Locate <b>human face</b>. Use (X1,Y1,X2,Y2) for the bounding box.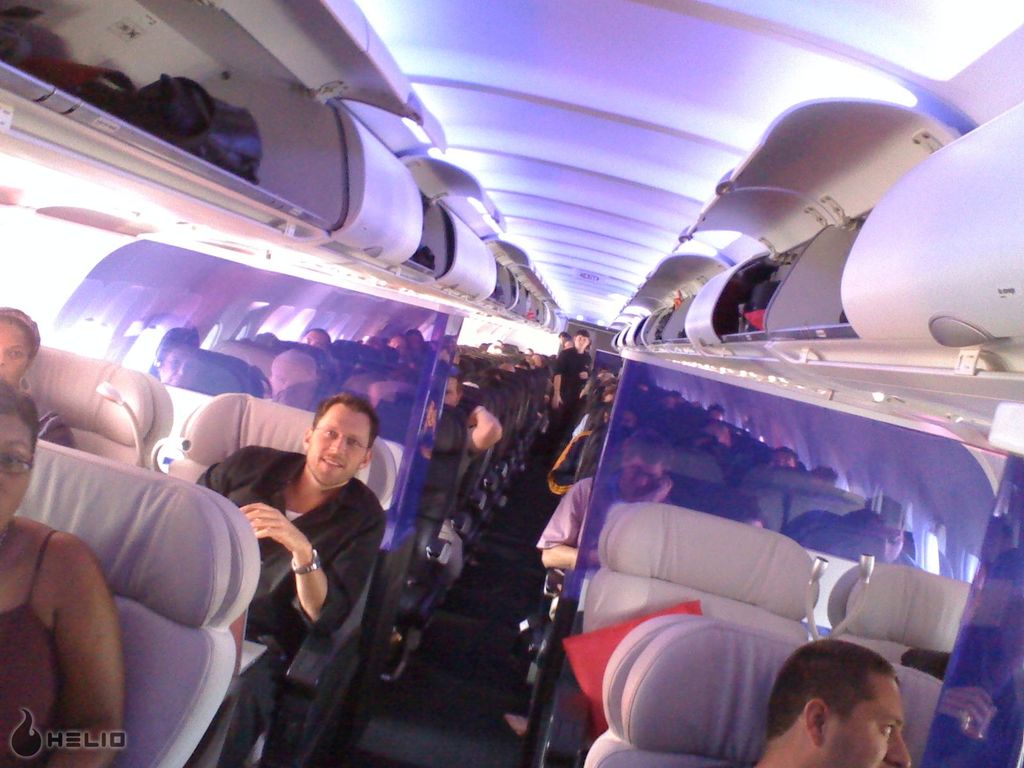
(623,409,630,421).
